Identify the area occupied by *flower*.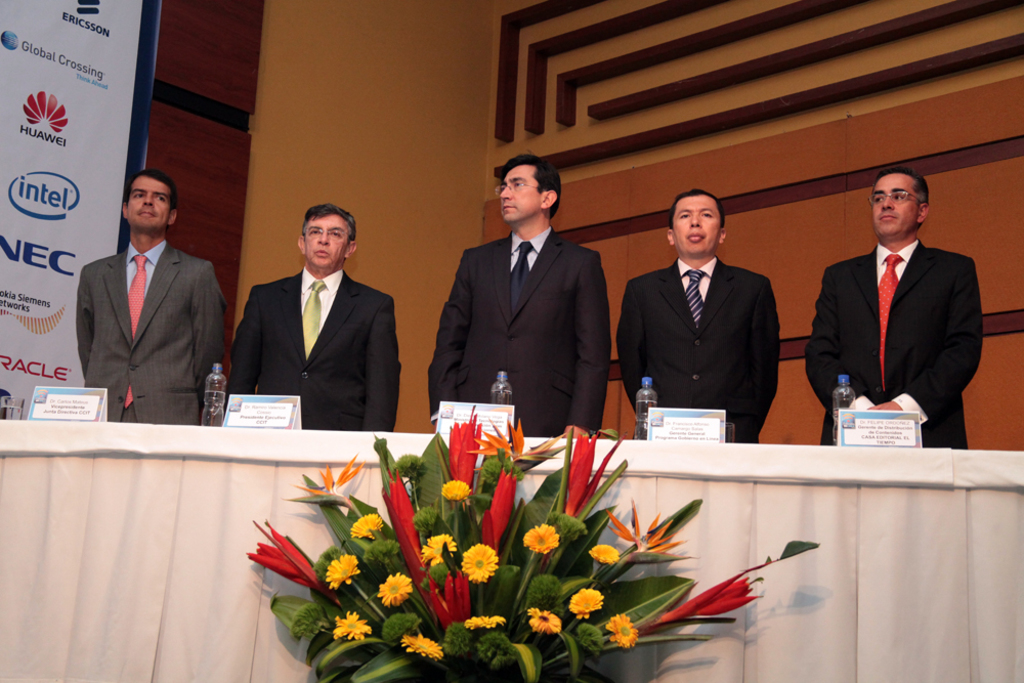
Area: 467/608/504/632.
